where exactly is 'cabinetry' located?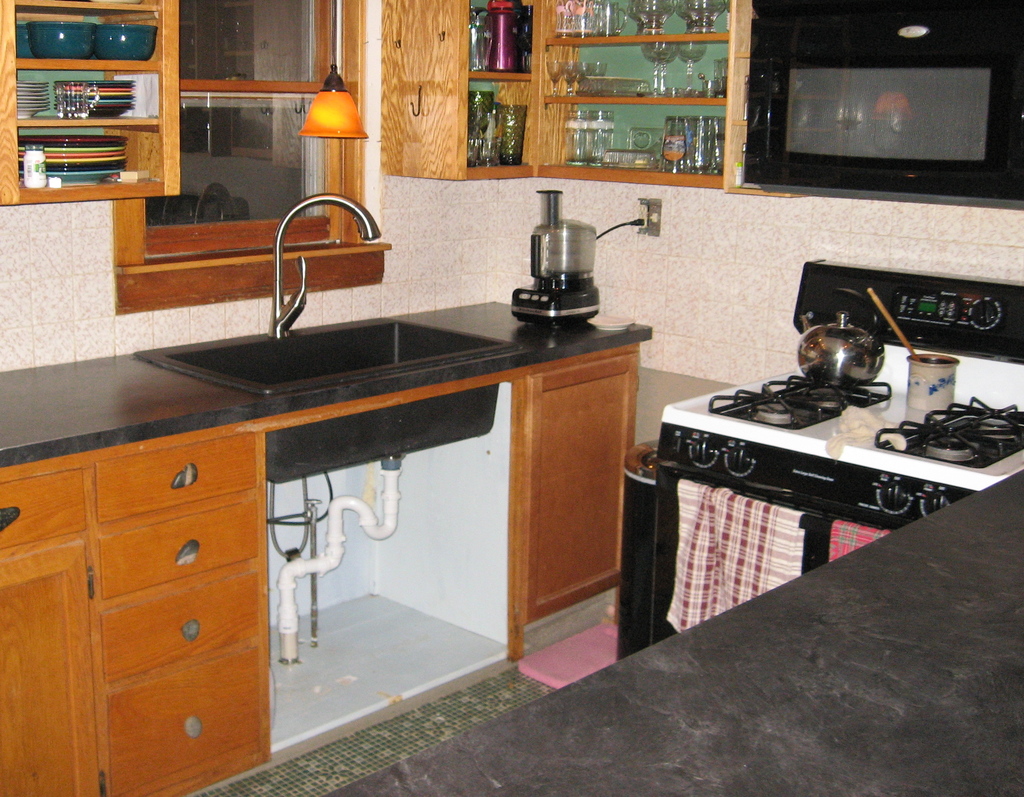
Its bounding box is x1=0 y1=470 x2=86 y2=549.
